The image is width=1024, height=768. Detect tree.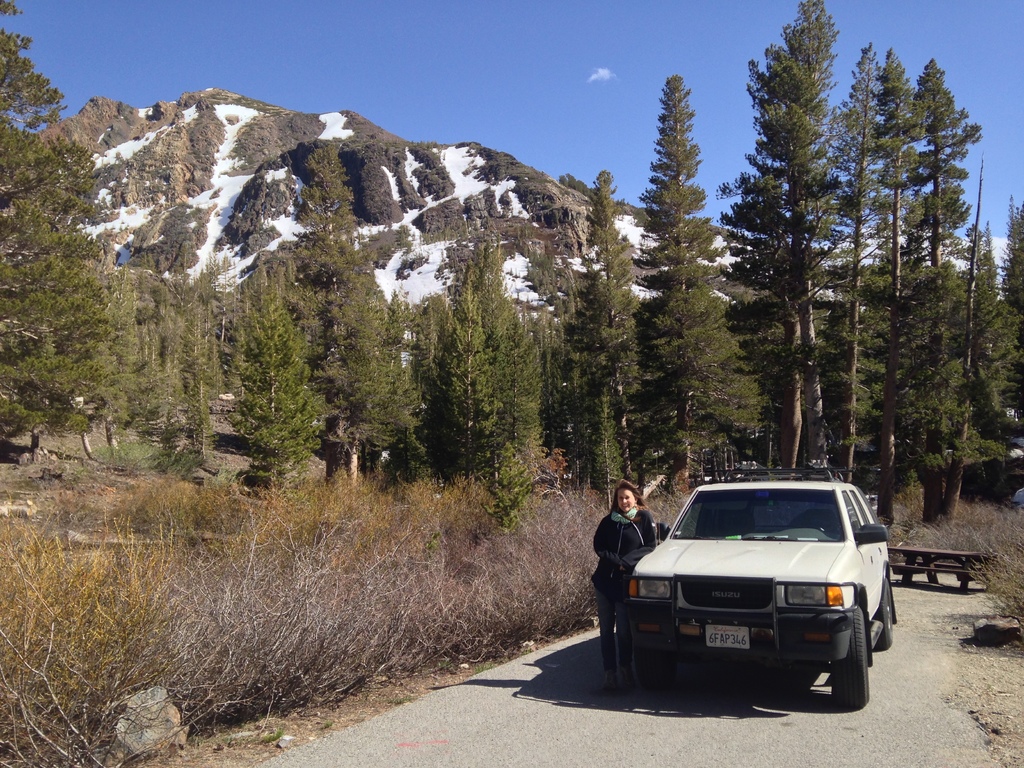
Detection: bbox=[555, 170, 666, 502].
